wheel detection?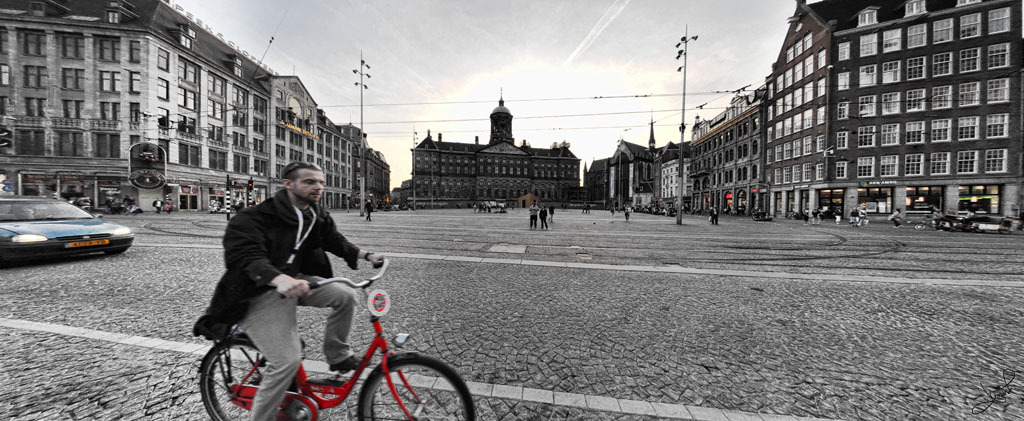
rect(198, 332, 291, 420)
